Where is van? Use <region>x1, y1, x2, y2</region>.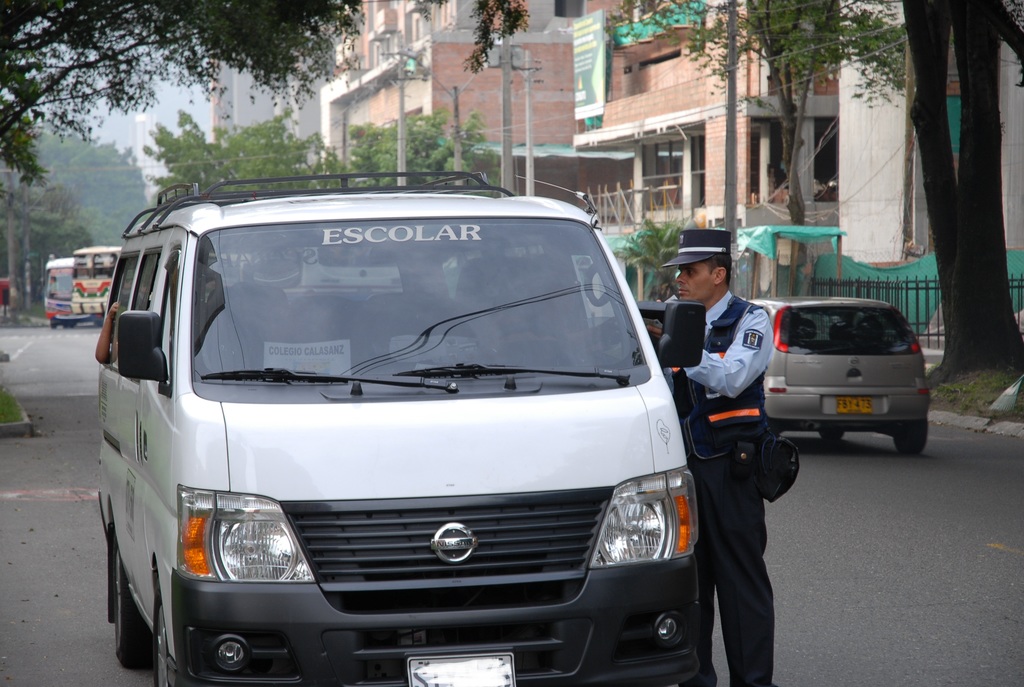
<region>95, 168, 709, 686</region>.
